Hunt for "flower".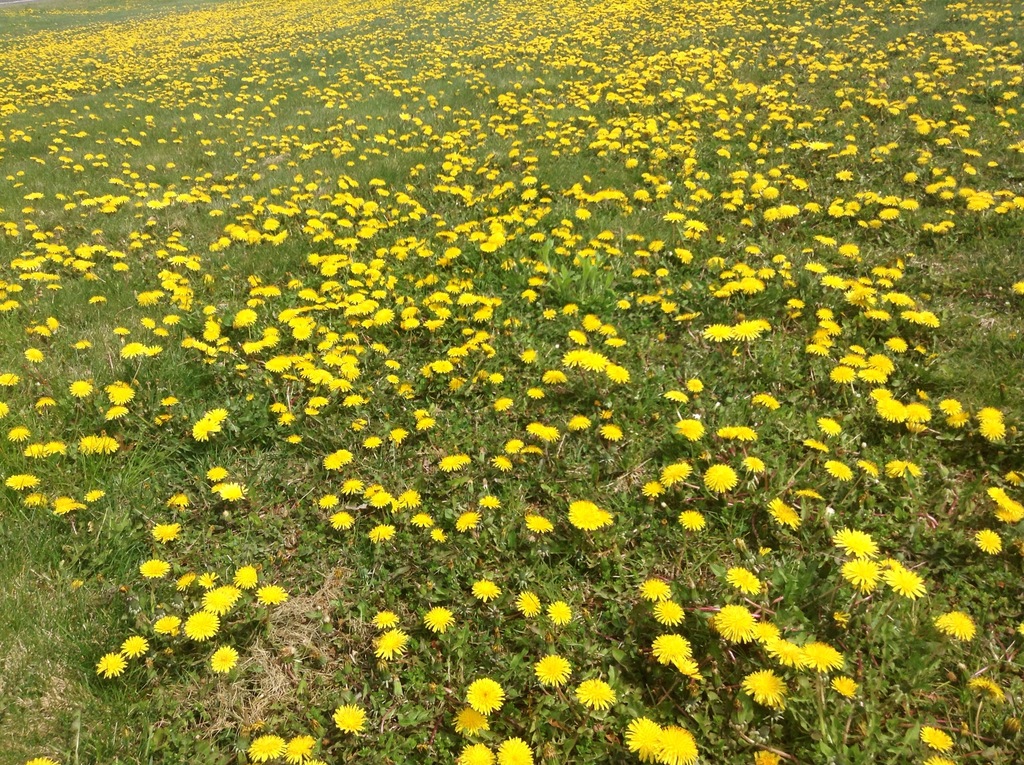
Hunted down at box=[250, 733, 287, 764].
